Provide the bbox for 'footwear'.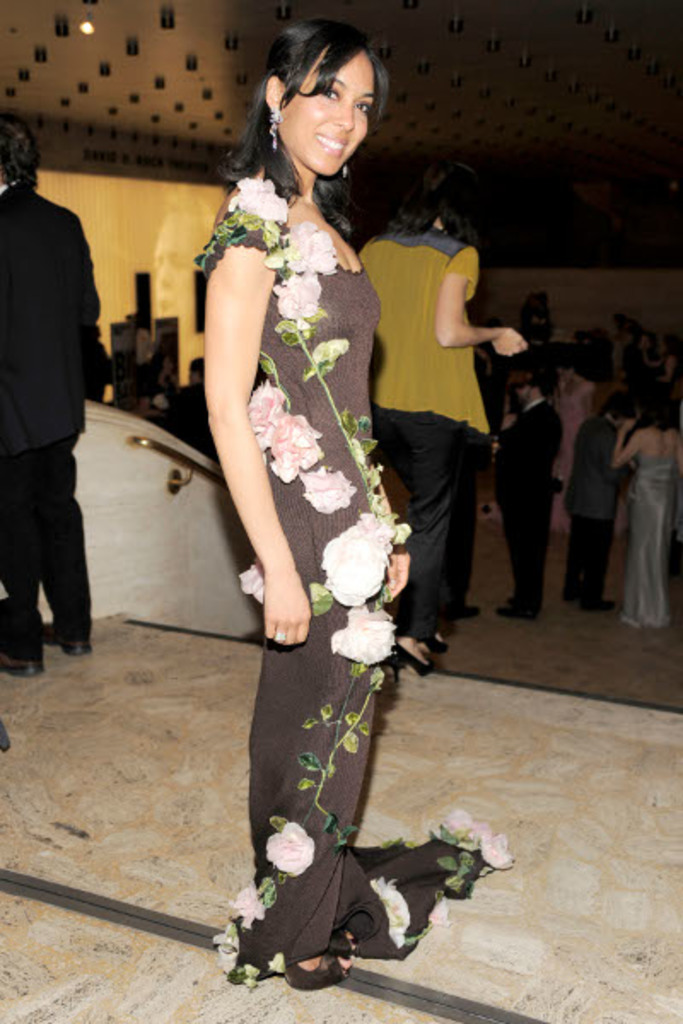
bbox=(500, 594, 524, 626).
